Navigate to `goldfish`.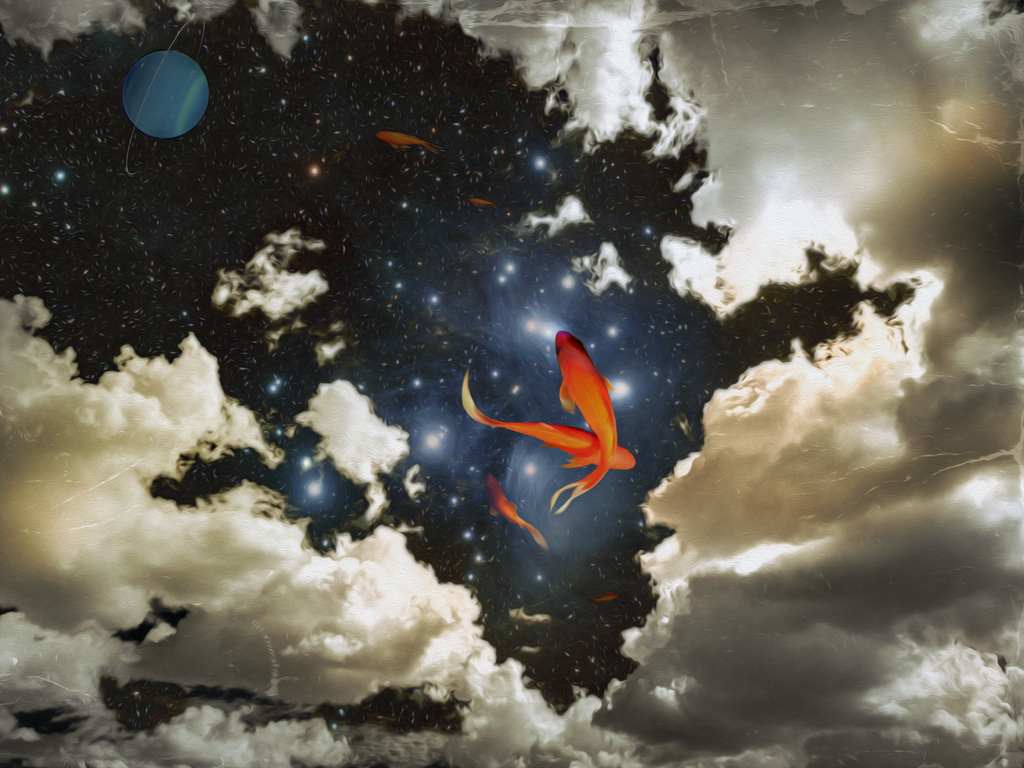
Navigation target: pyautogui.locateOnScreen(547, 332, 613, 518).
